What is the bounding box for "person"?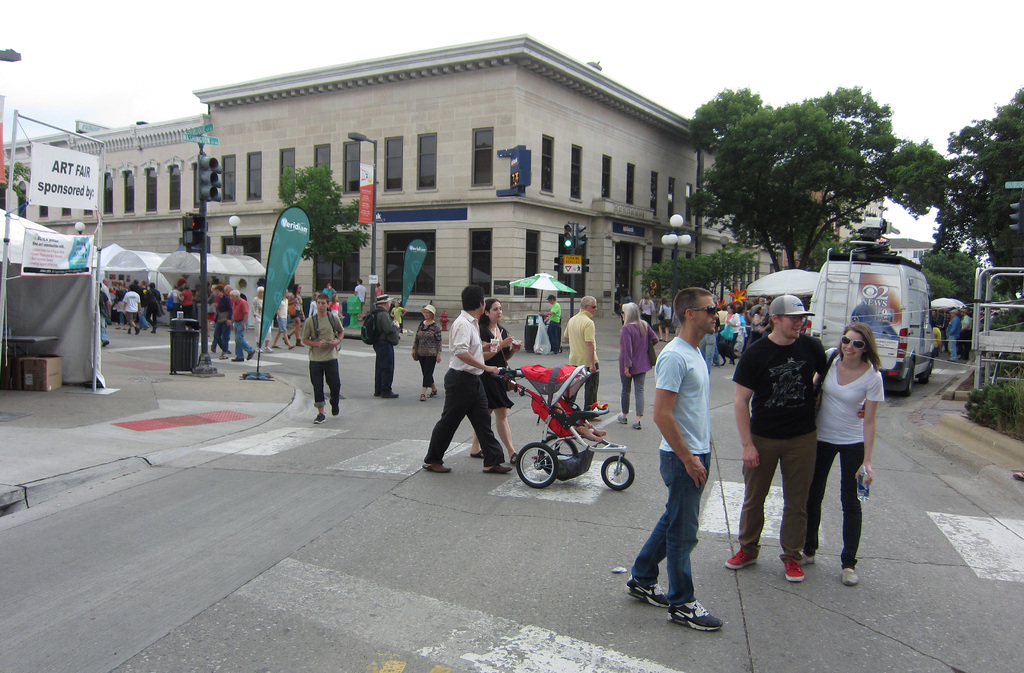
566/287/607/418.
